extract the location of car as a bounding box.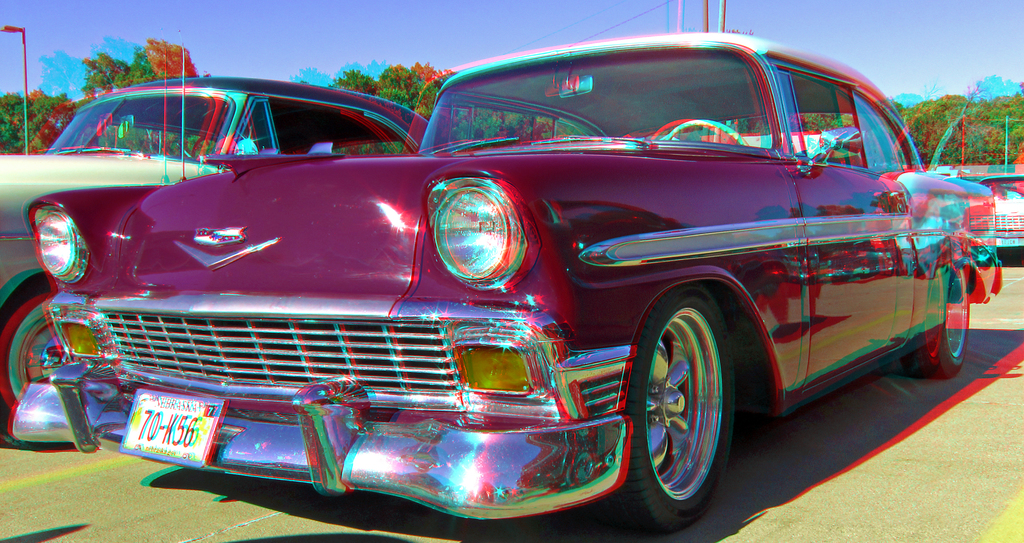
{"x1": 2, "y1": 17, "x2": 1000, "y2": 523}.
